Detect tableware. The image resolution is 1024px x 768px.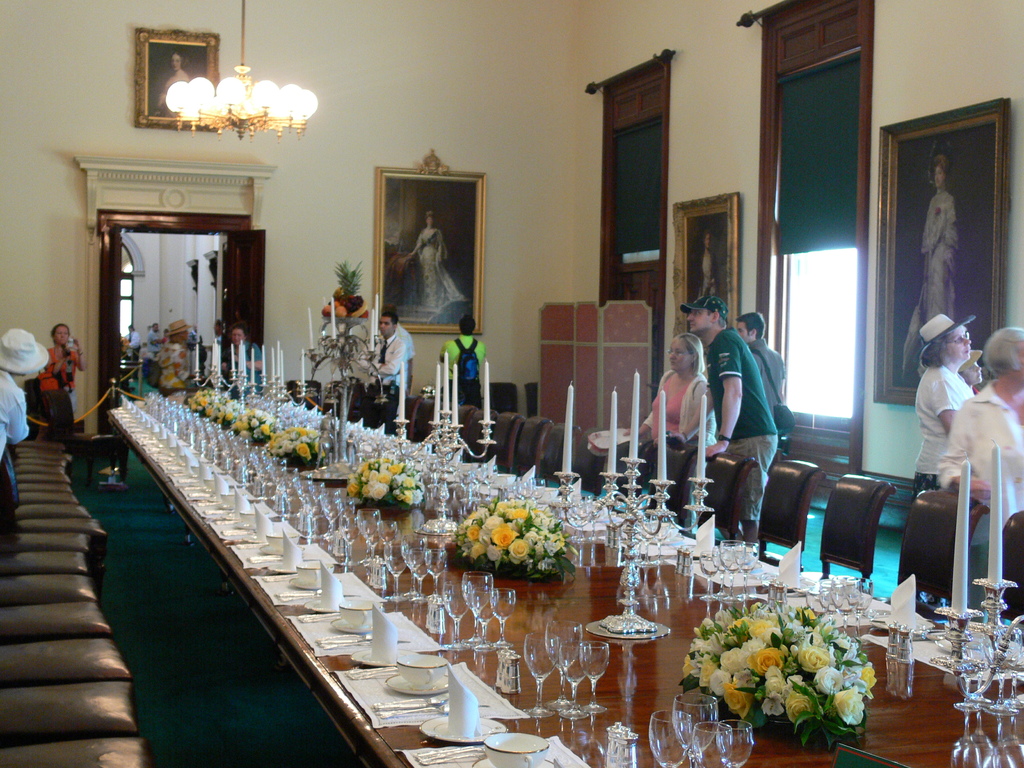
rect(324, 614, 369, 633).
